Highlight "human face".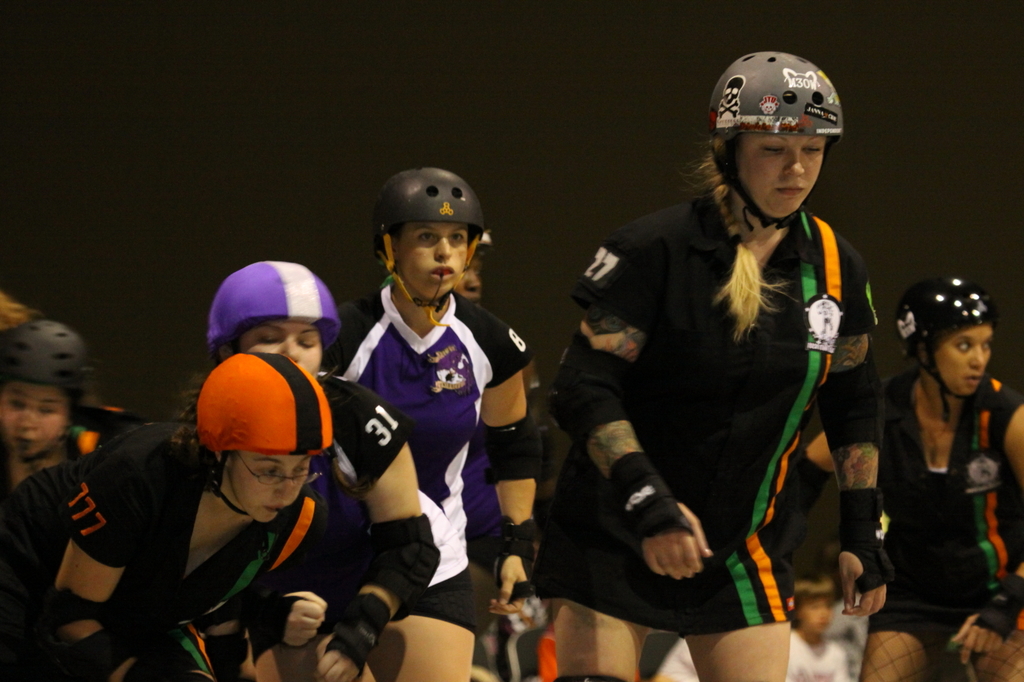
Highlighted region: [left=238, top=314, right=319, bottom=375].
